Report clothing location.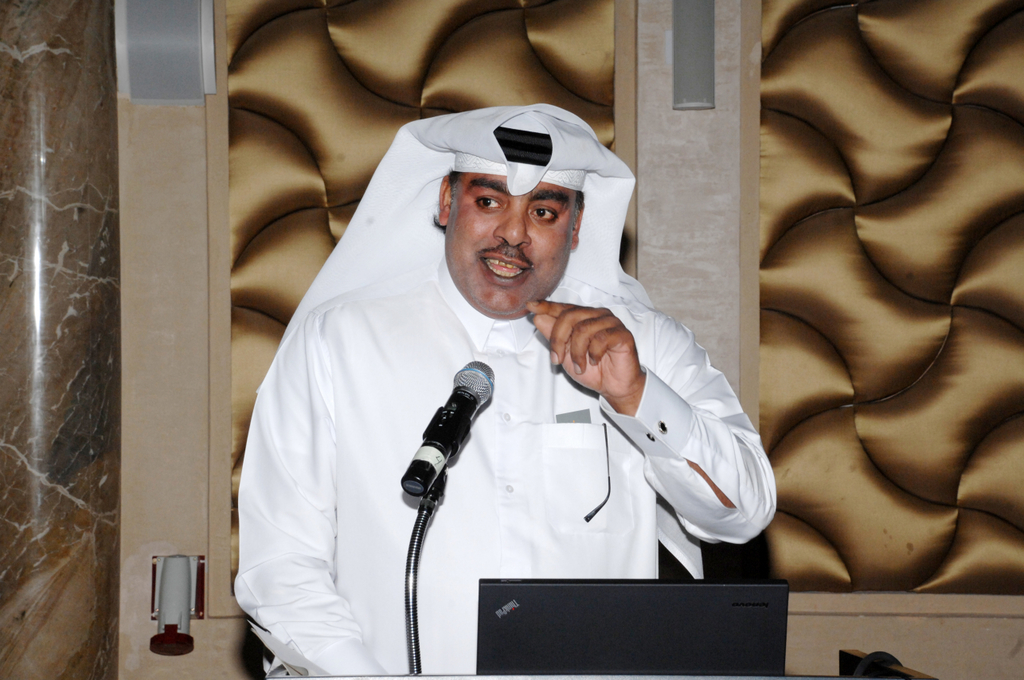
Report: region(228, 99, 779, 679).
